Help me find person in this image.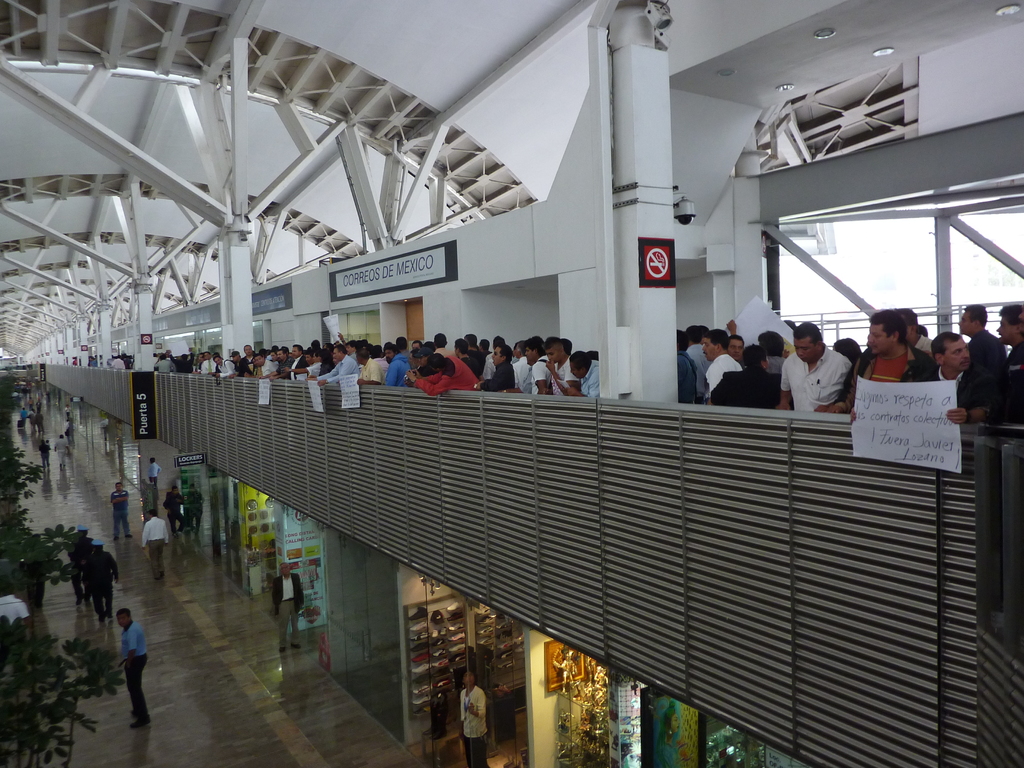
Found it: <region>271, 559, 313, 654</region>.
